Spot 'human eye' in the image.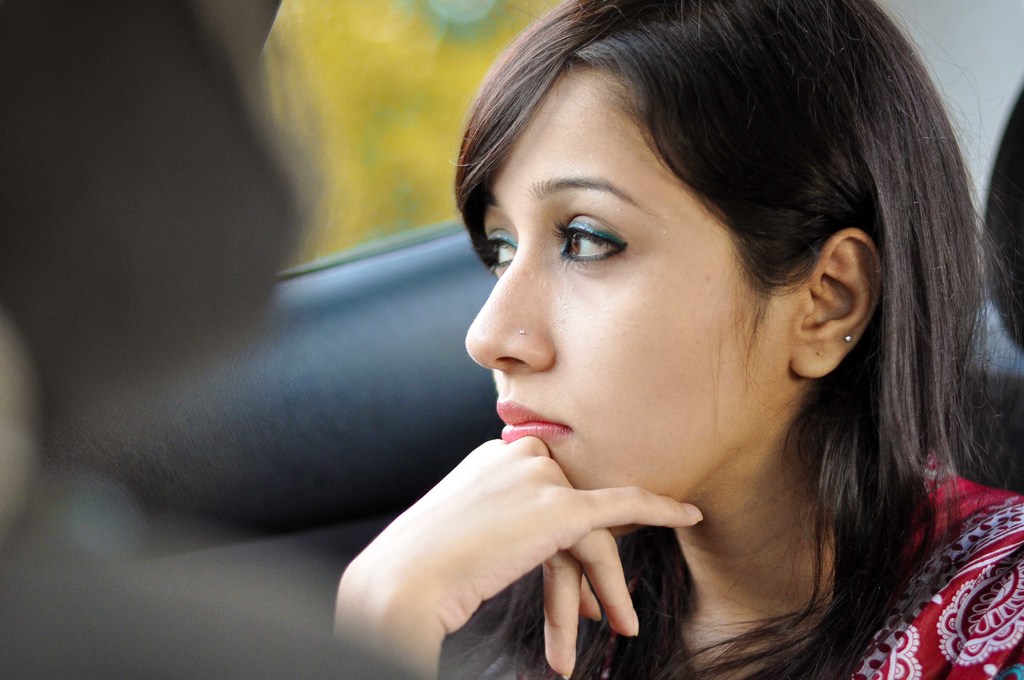
'human eye' found at bbox=[480, 231, 516, 275].
